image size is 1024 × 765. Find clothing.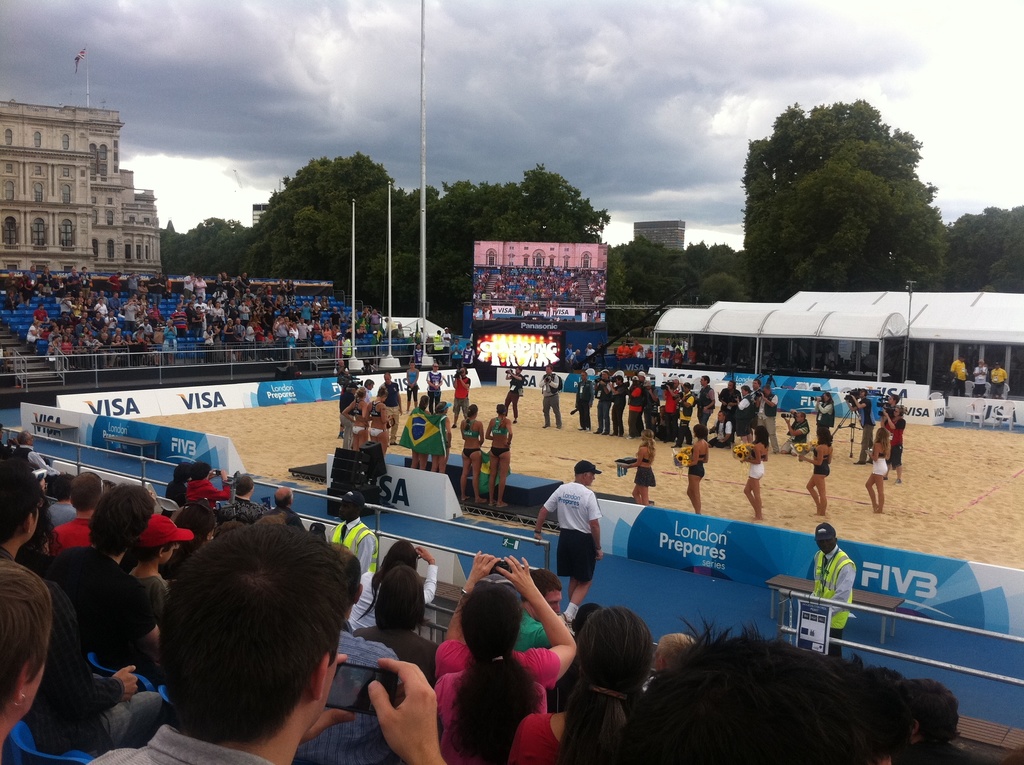
(x1=451, y1=371, x2=469, y2=415).
